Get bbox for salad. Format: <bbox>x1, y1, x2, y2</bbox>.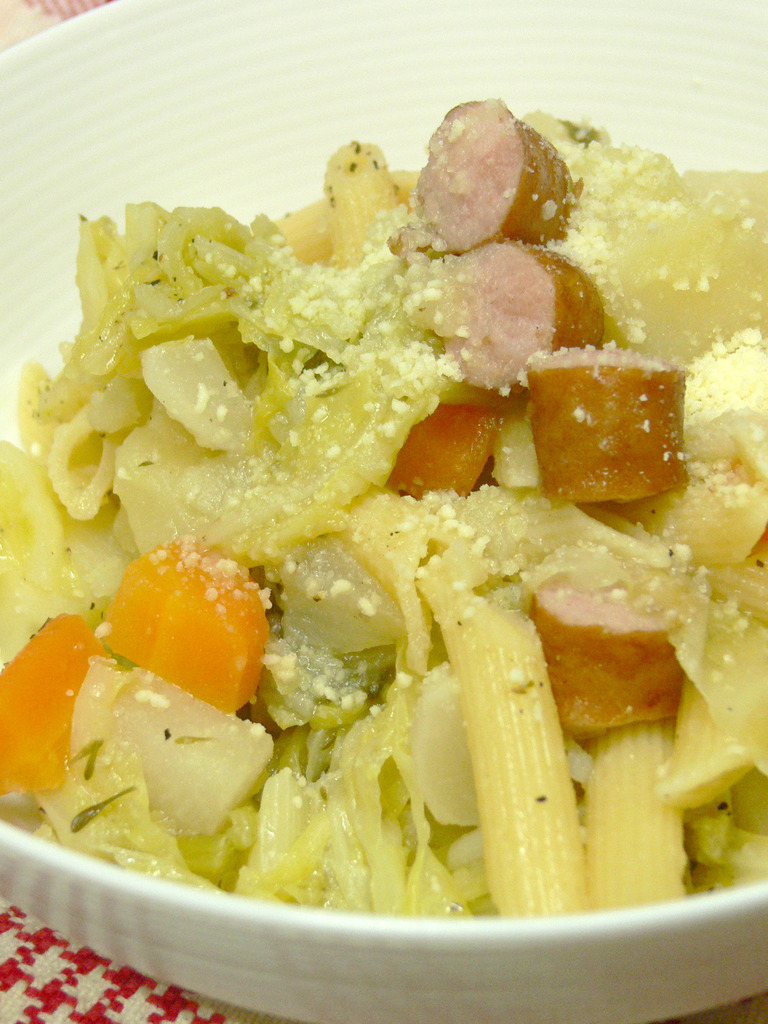
<bbox>0, 99, 767, 933</bbox>.
